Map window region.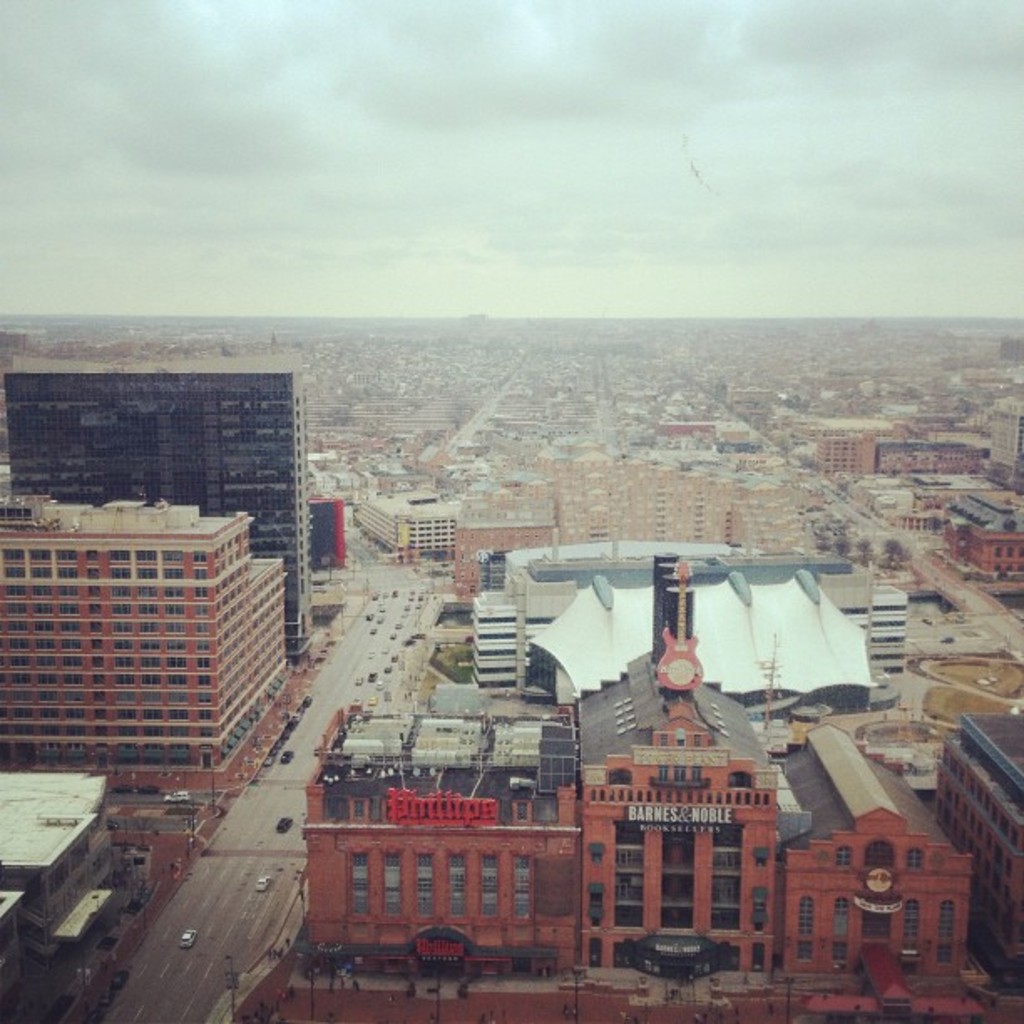
Mapped to pyautogui.locateOnScreen(905, 902, 919, 934).
